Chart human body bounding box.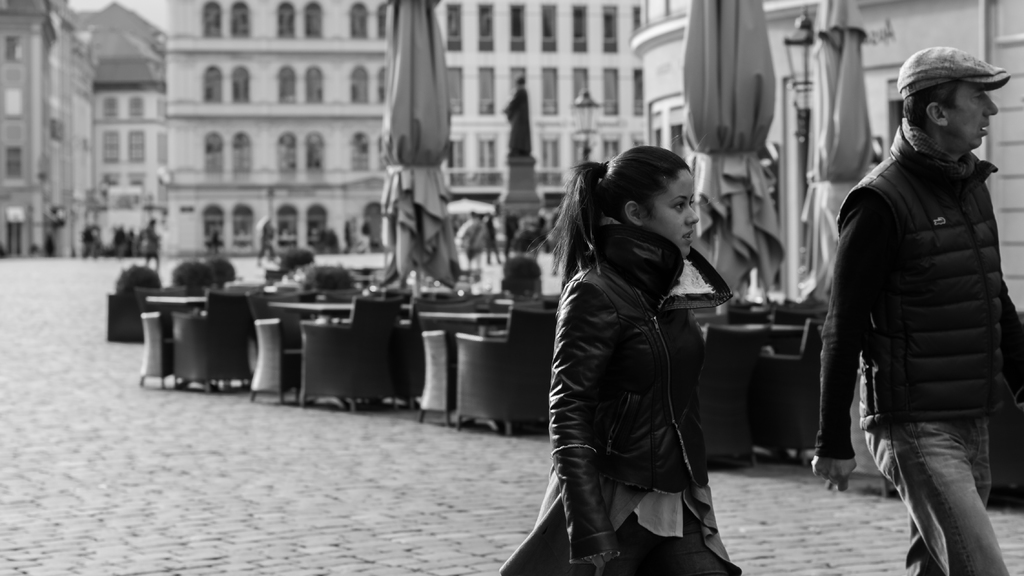
Charted: region(821, 51, 1023, 575).
